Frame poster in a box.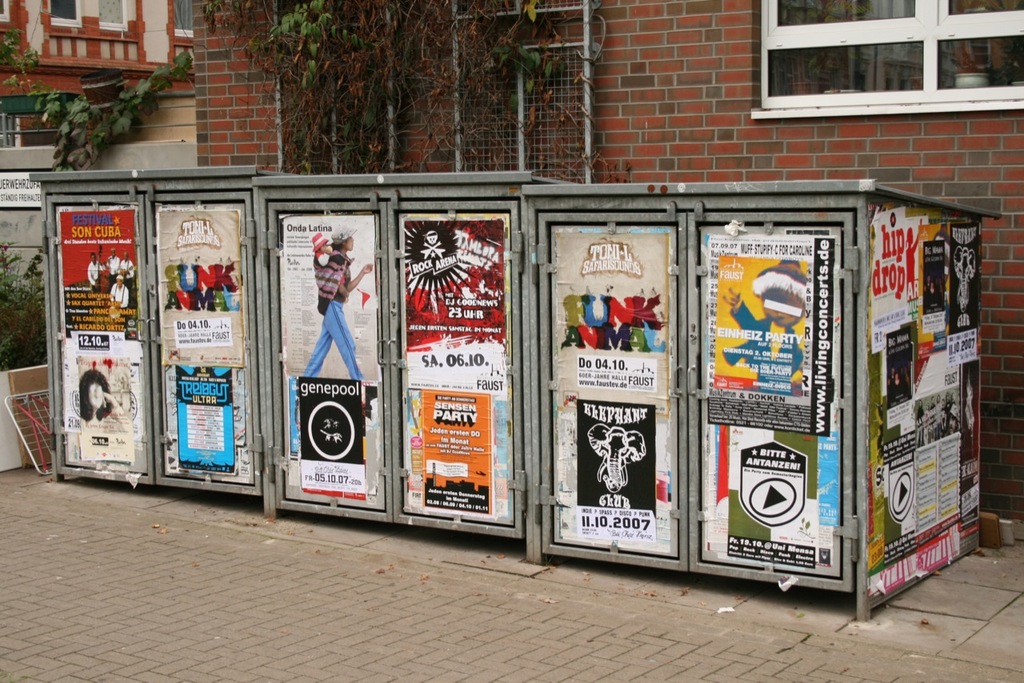
[x1=403, y1=214, x2=507, y2=400].
